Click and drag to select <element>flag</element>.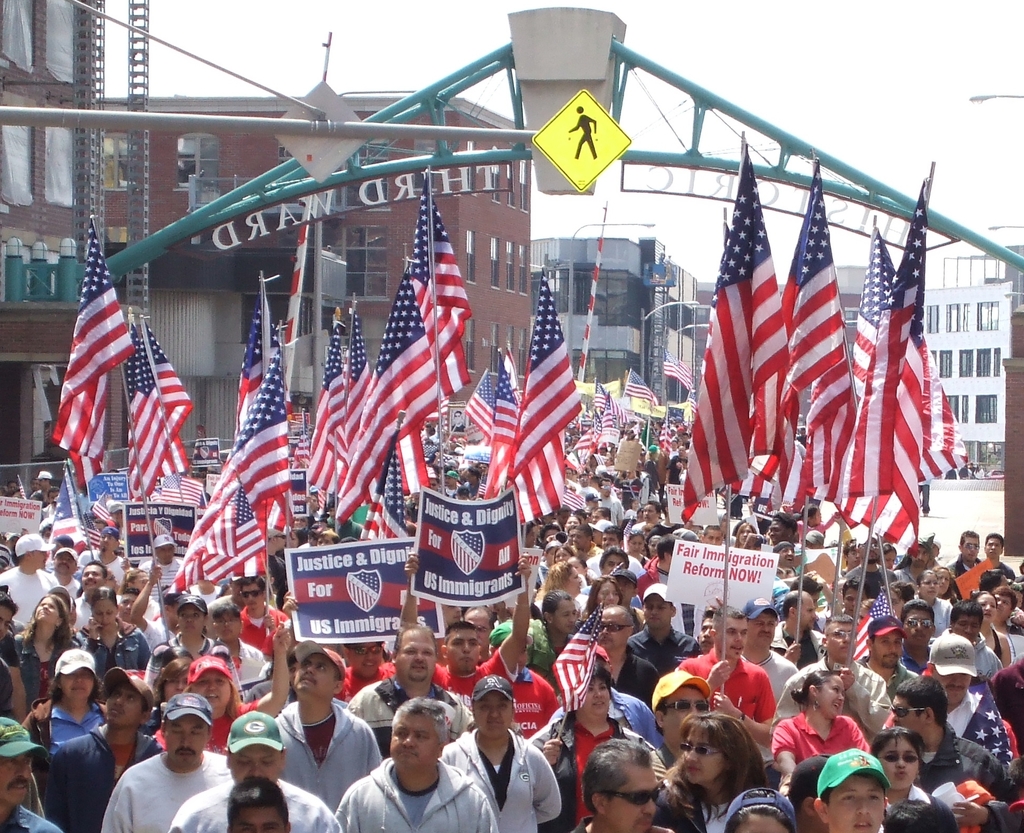
Selection: detection(852, 595, 892, 658).
